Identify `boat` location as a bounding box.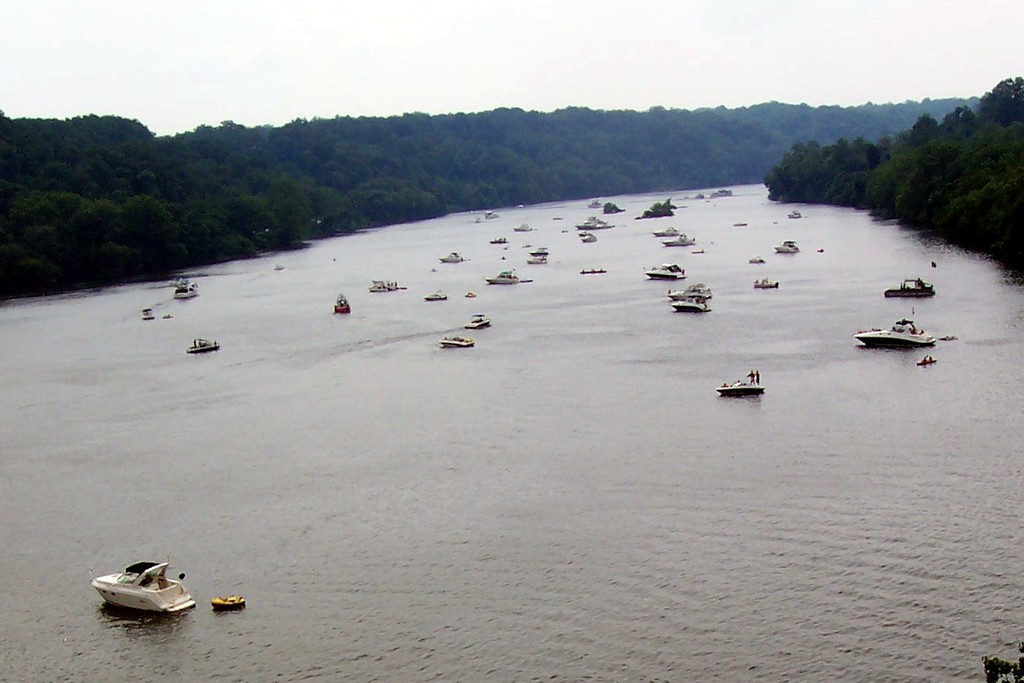
213 594 248 610.
